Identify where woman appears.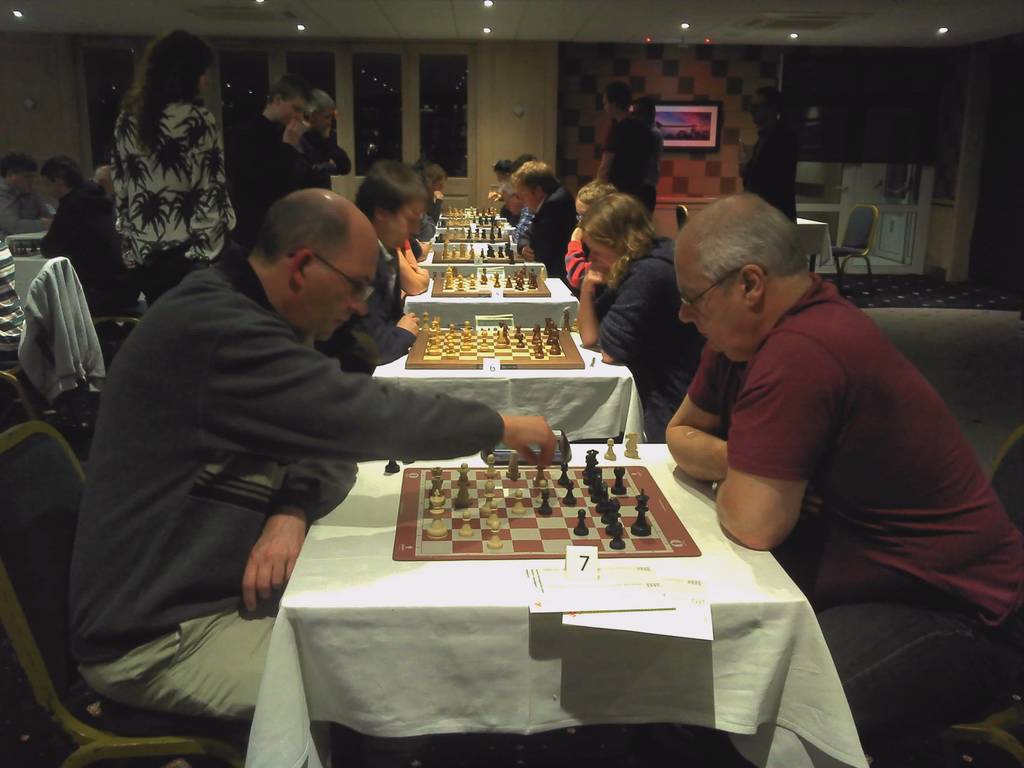
Appears at (left=564, top=182, right=685, bottom=404).
